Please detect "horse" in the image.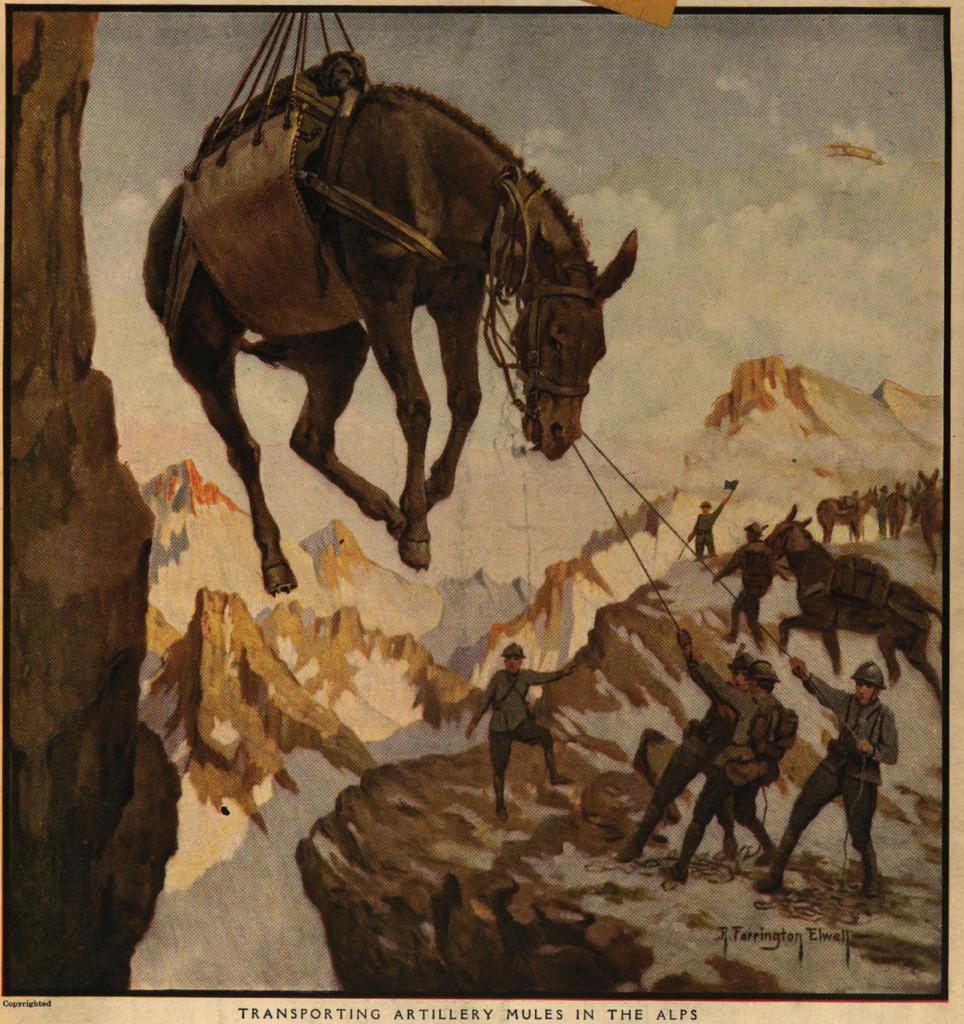
918, 470, 948, 573.
